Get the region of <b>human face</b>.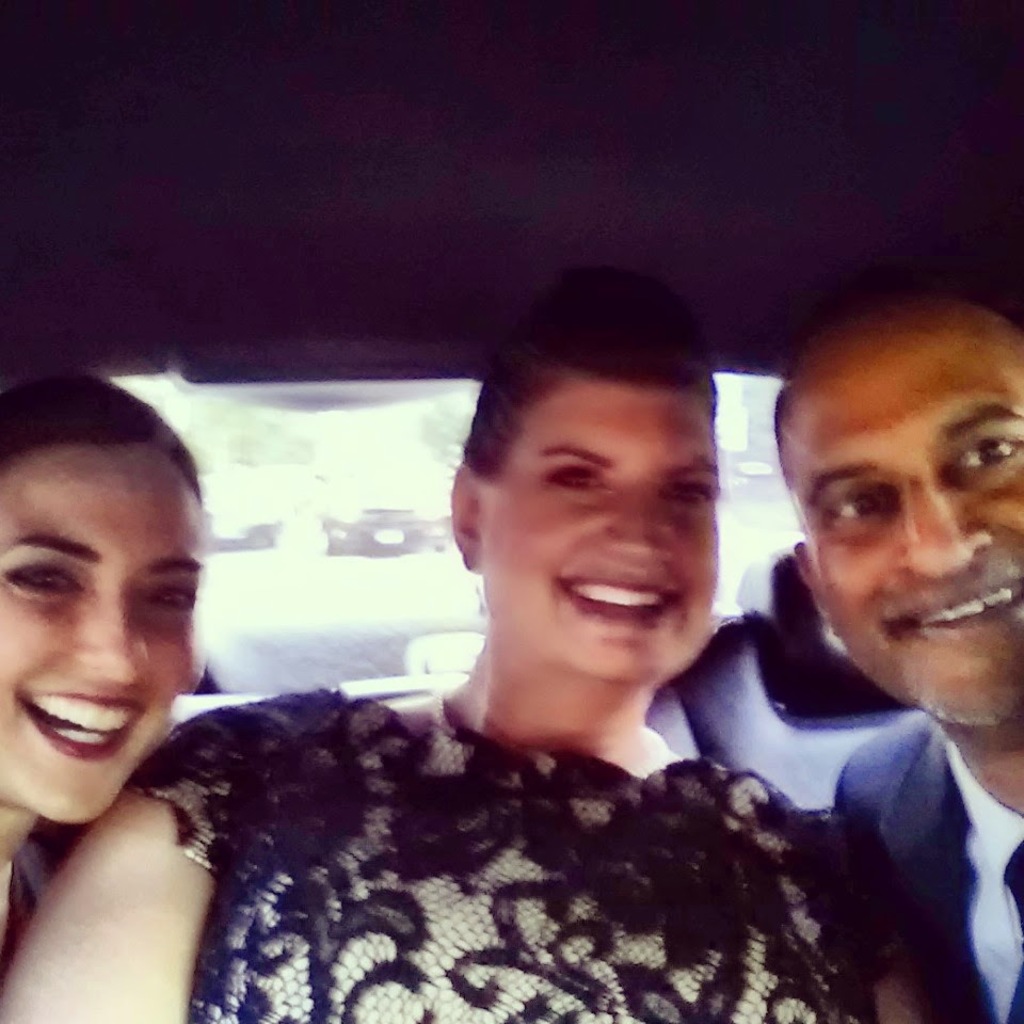
(left=481, top=382, right=717, bottom=675).
